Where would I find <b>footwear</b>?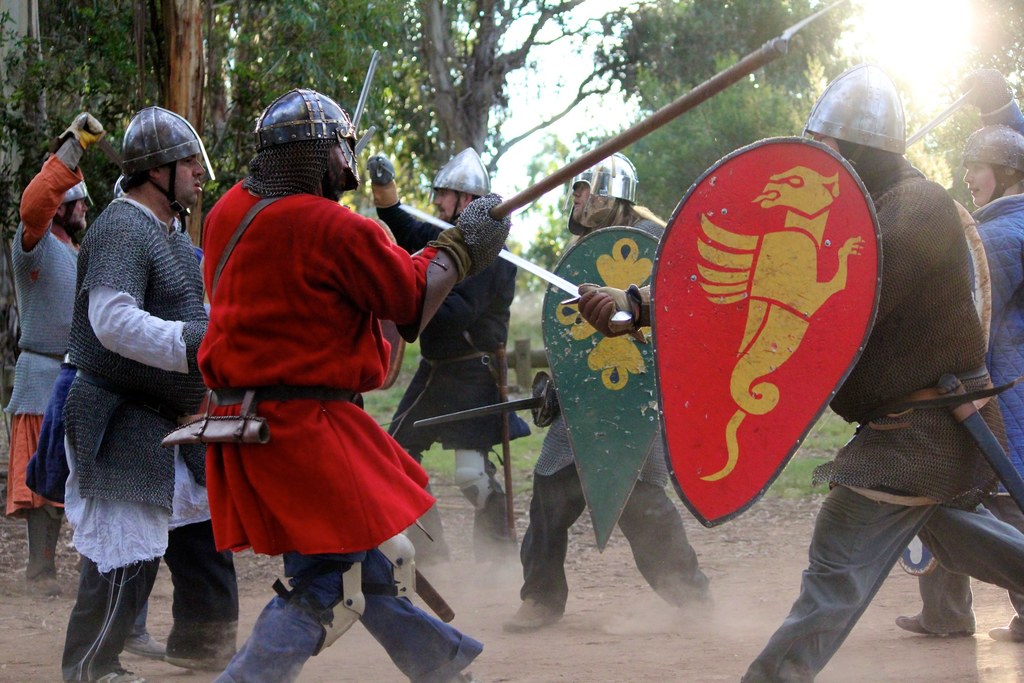
At bbox(438, 667, 474, 682).
